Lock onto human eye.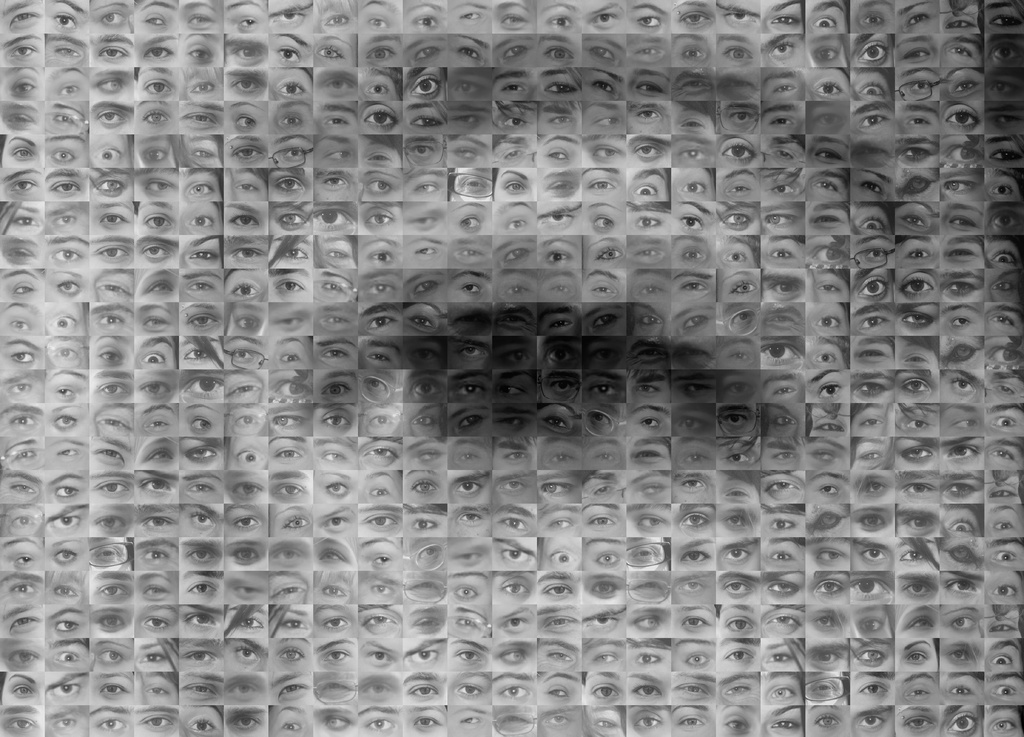
Locked: {"left": 323, "top": 614, "right": 349, "bottom": 631}.
